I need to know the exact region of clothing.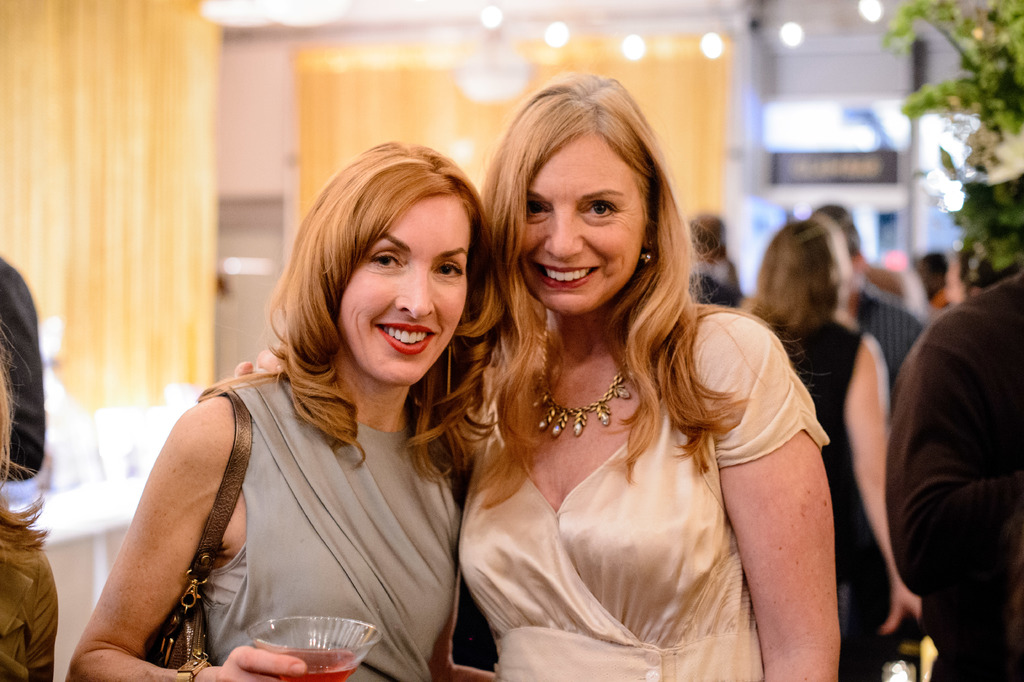
Region: box=[191, 362, 465, 681].
